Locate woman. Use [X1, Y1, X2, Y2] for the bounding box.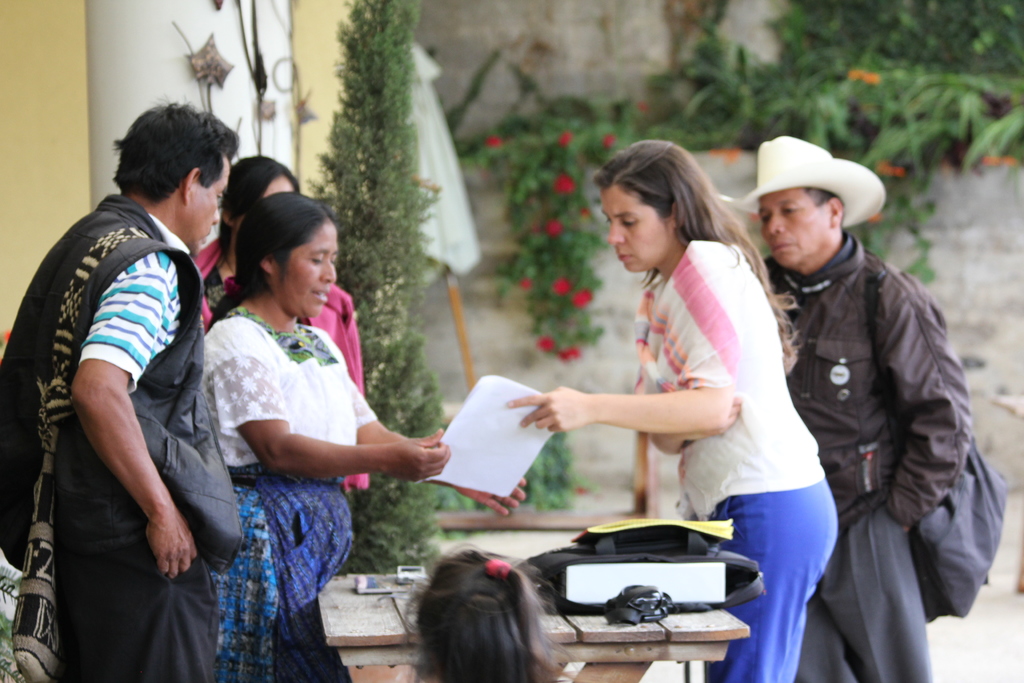
[187, 151, 364, 498].
